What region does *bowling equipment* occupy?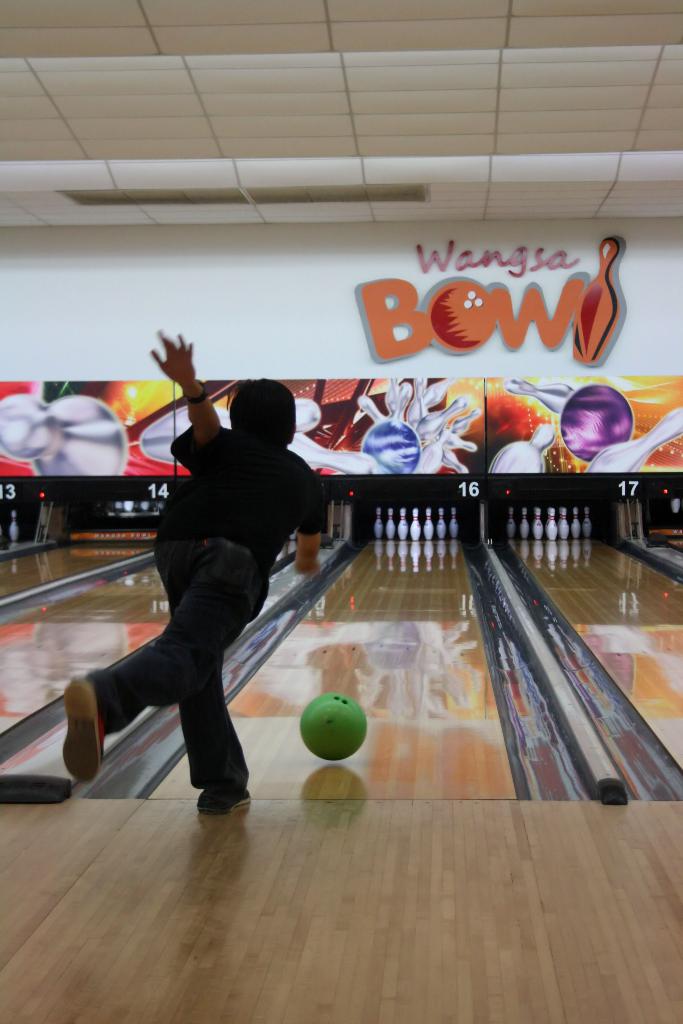
x1=500 y1=381 x2=579 y2=421.
